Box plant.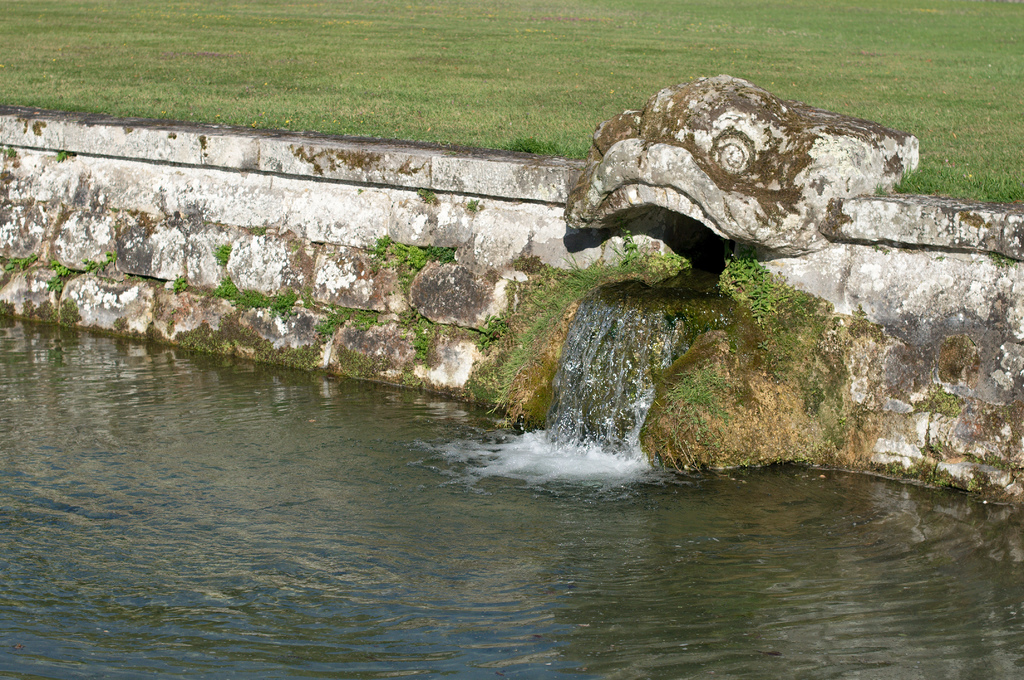
{"x1": 166, "y1": 269, "x2": 189, "y2": 295}.
